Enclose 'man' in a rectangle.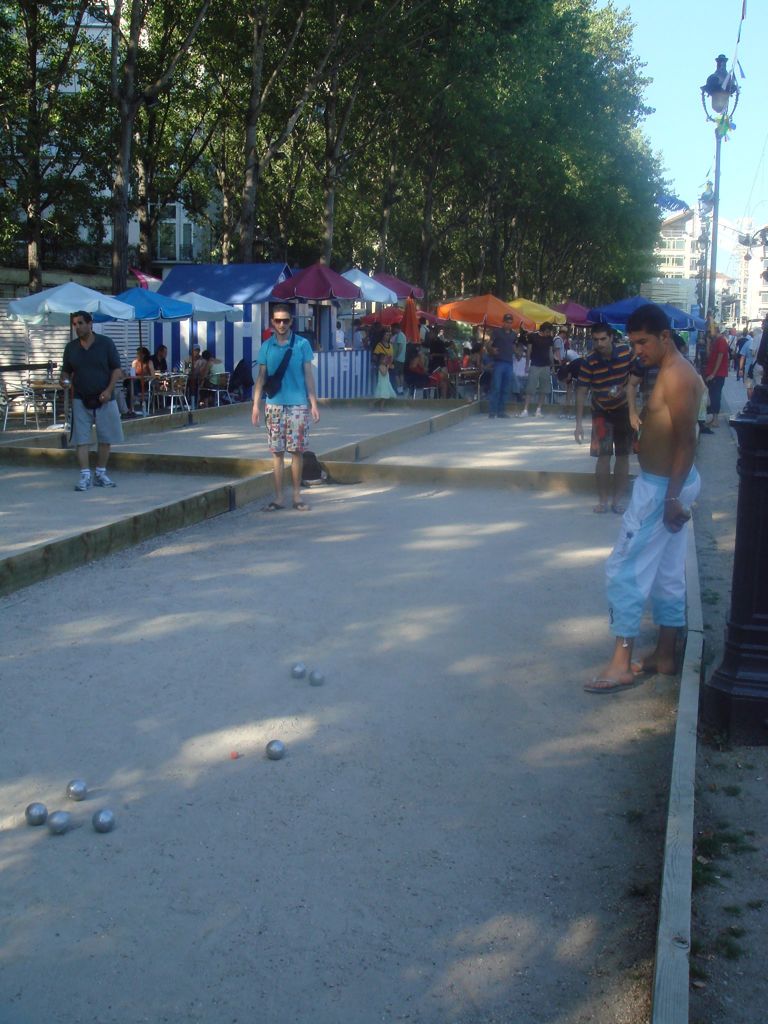
Rect(345, 316, 364, 351).
